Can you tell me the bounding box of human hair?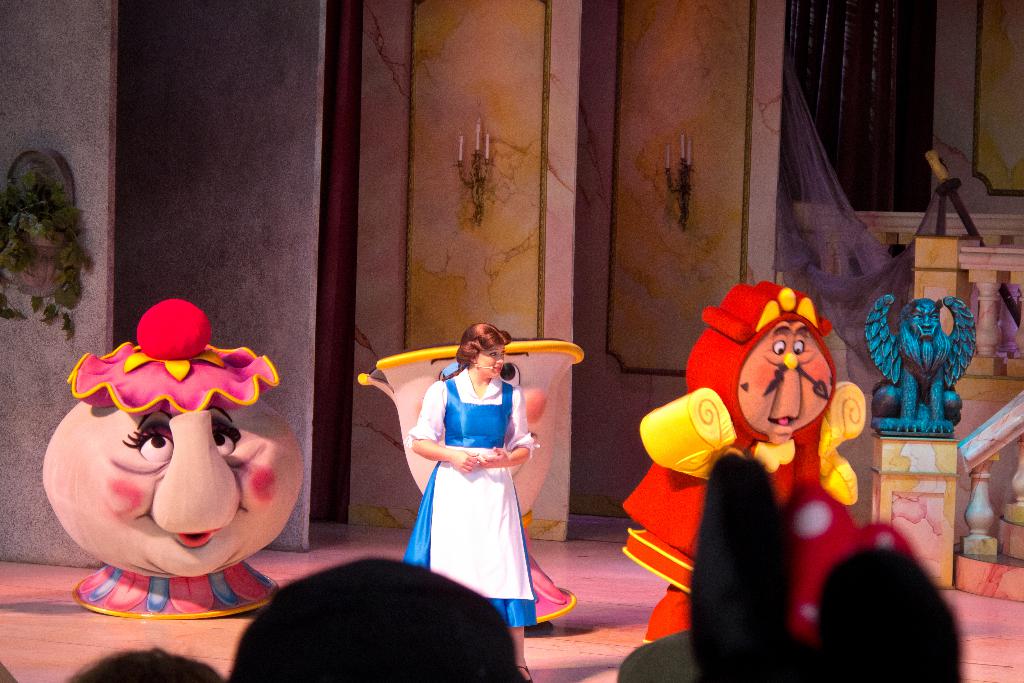
BBox(440, 322, 509, 381).
